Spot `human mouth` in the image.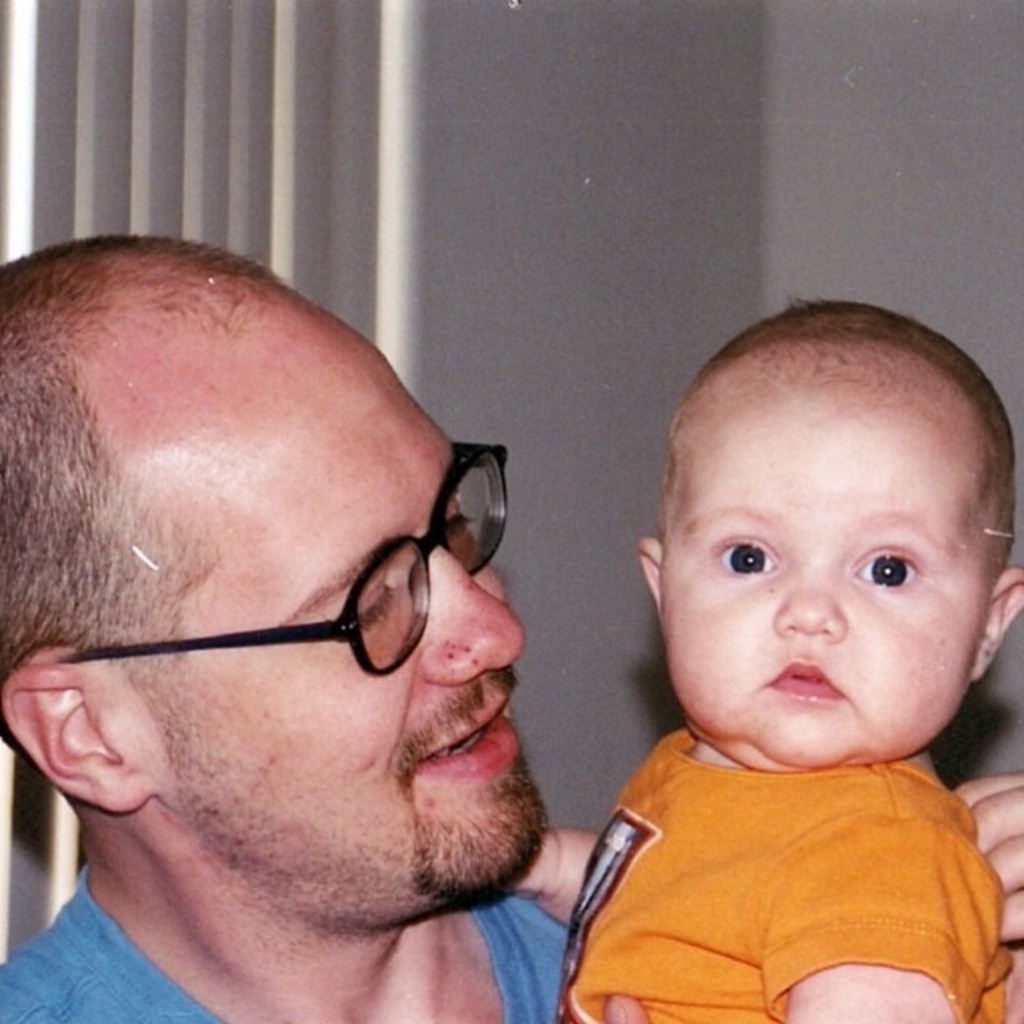
`human mouth` found at 752, 638, 850, 718.
